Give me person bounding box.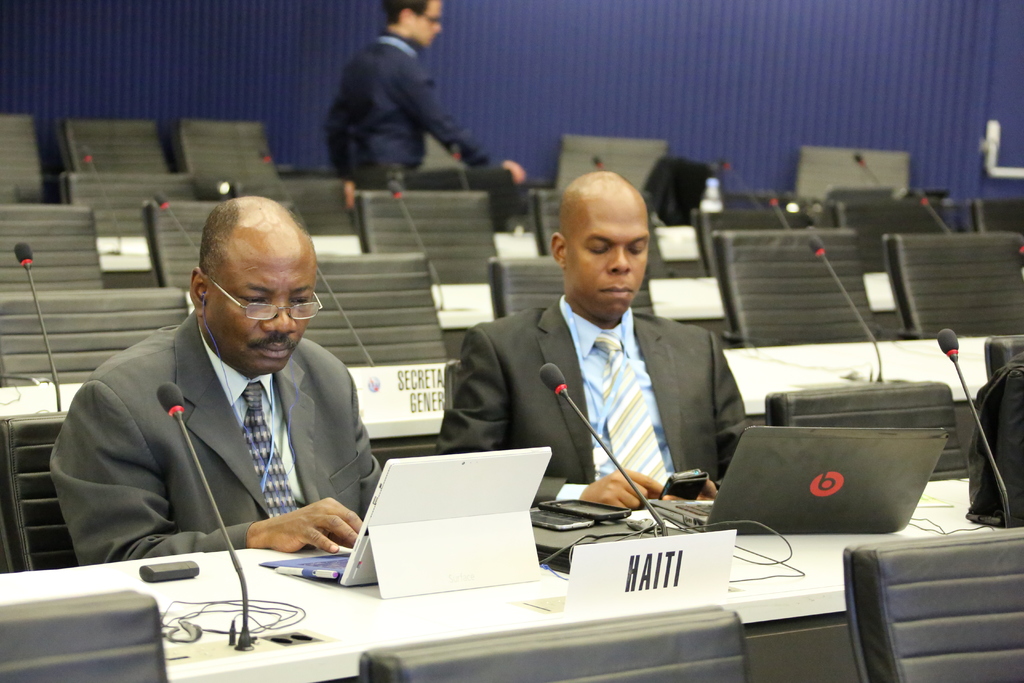
bbox=(320, 0, 527, 211).
